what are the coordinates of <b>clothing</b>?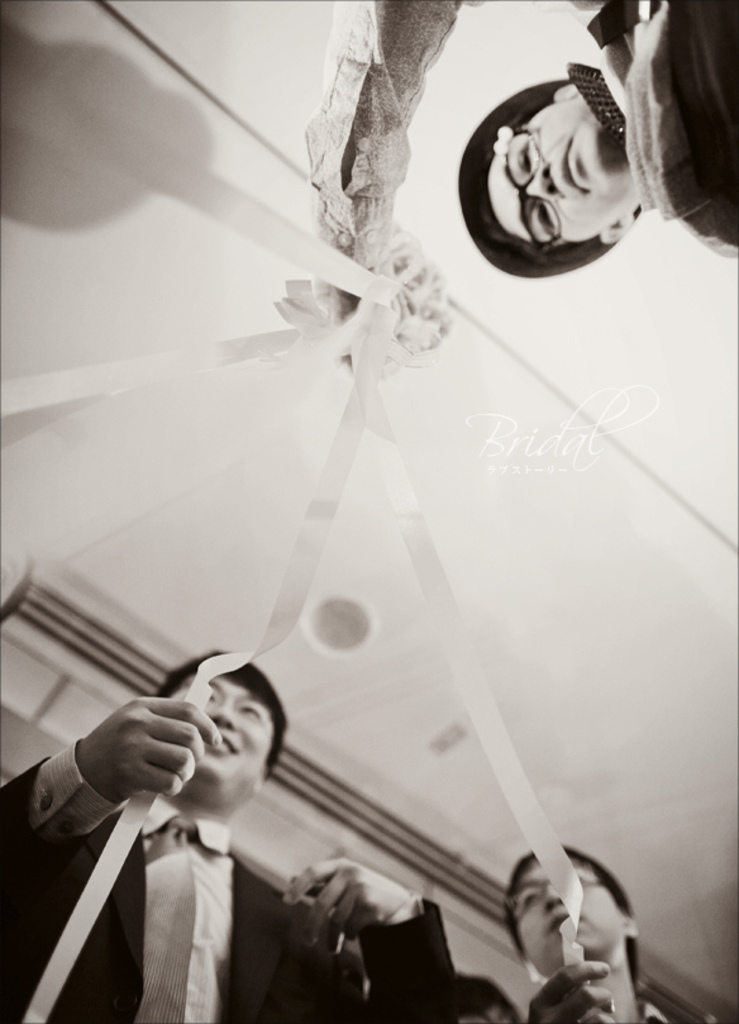
select_region(0, 732, 463, 1023).
